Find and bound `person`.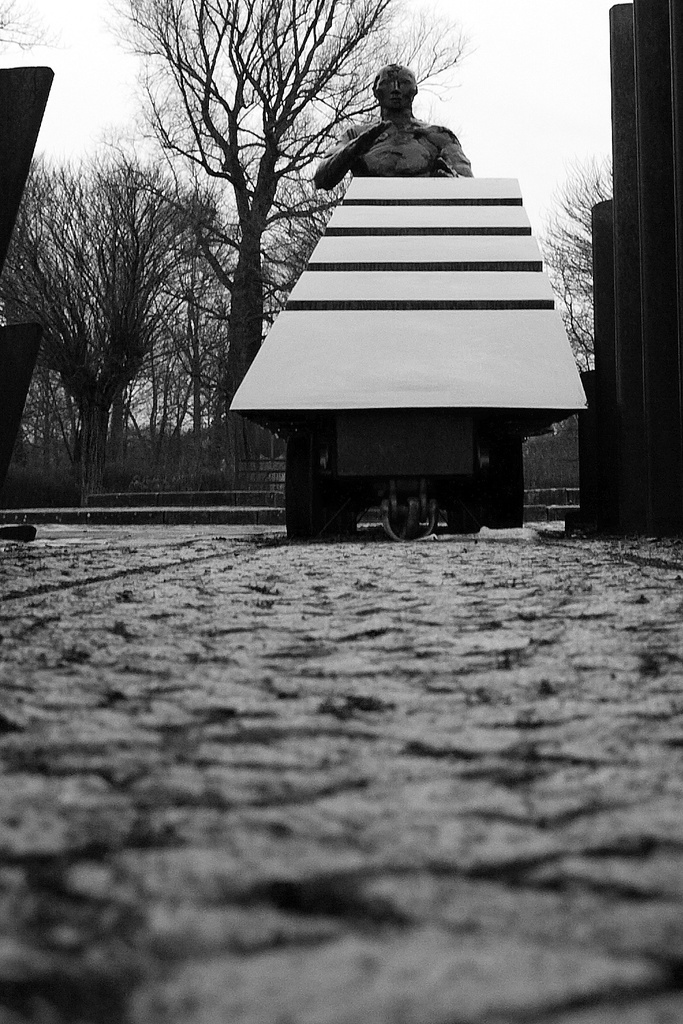
Bound: [left=305, top=59, right=479, bottom=198].
